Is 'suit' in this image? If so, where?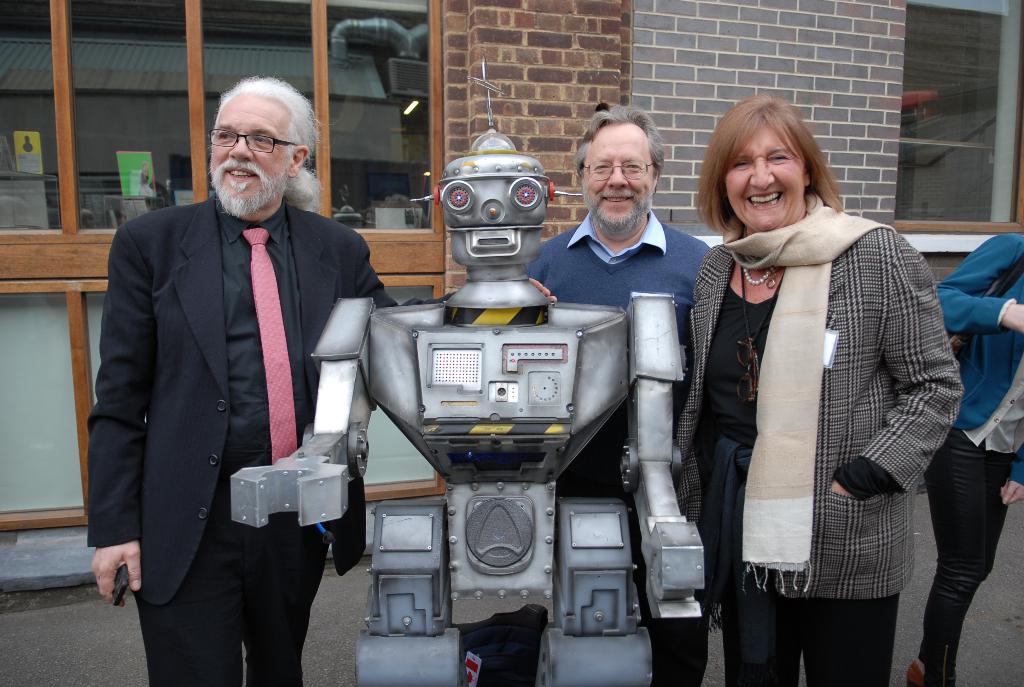
Yes, at 90/75/367/681.
